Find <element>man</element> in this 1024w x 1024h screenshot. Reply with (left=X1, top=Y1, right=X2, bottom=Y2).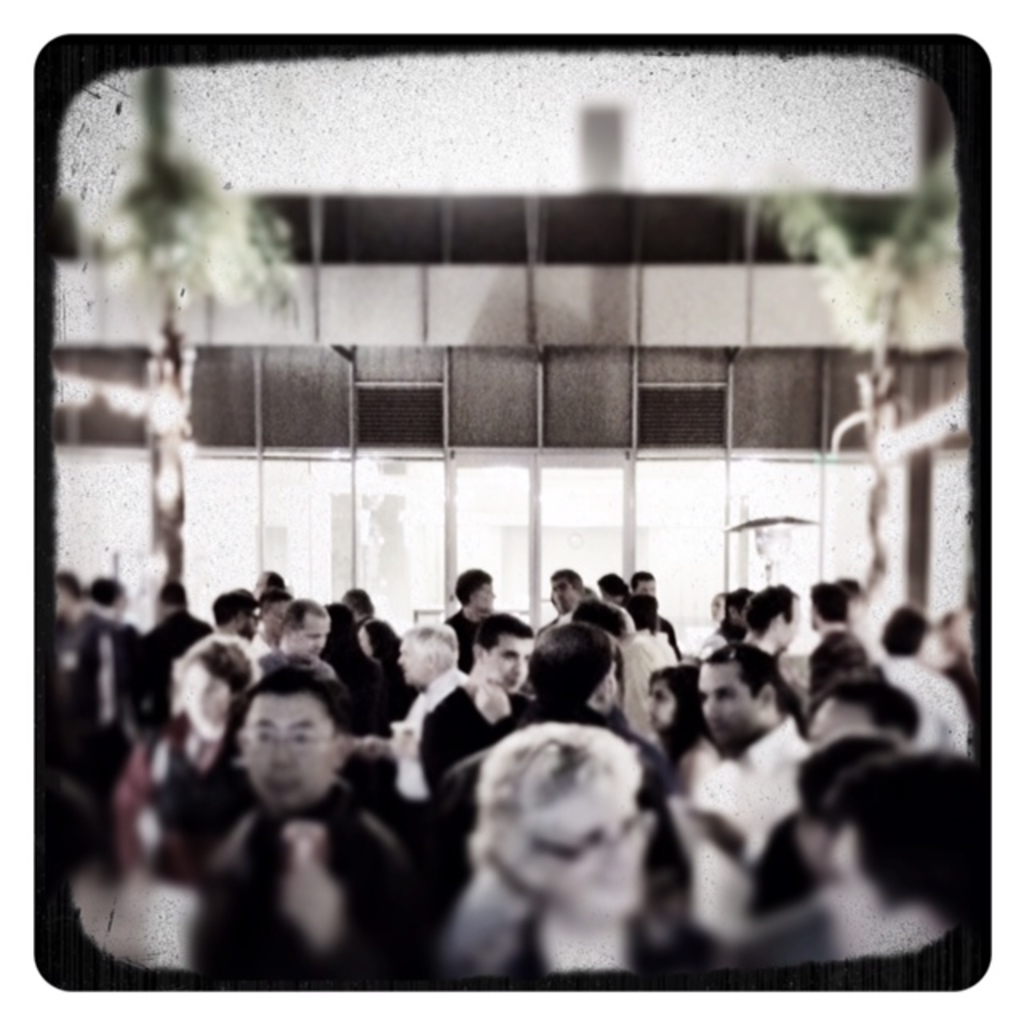
(left=174, top=590, right=254, bottom=667).
